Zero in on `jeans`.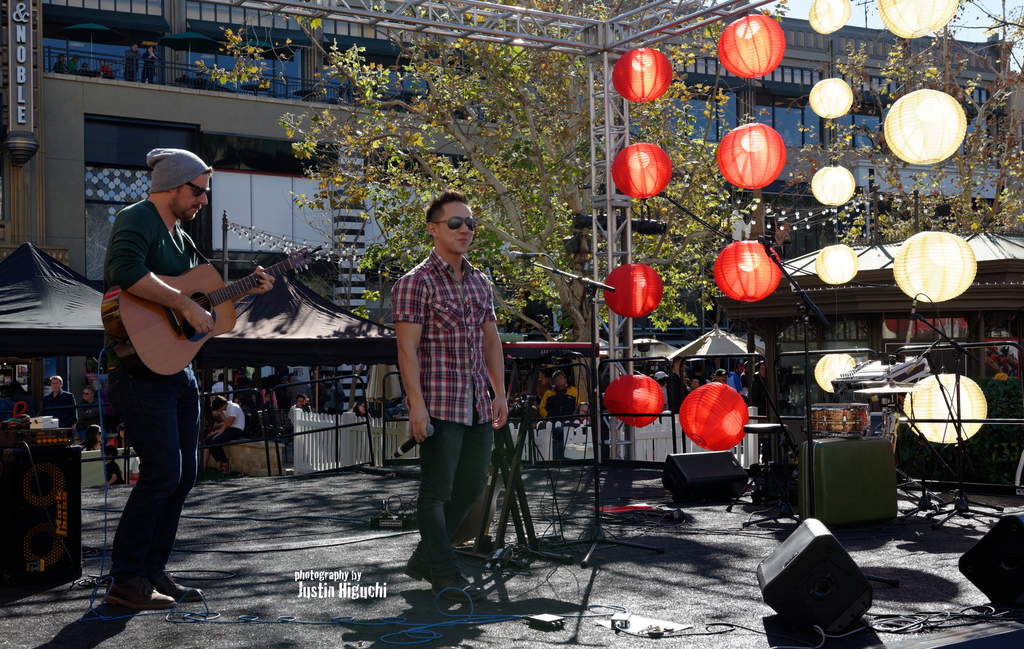
Zeroed in: 97, 375, 195, 611.
